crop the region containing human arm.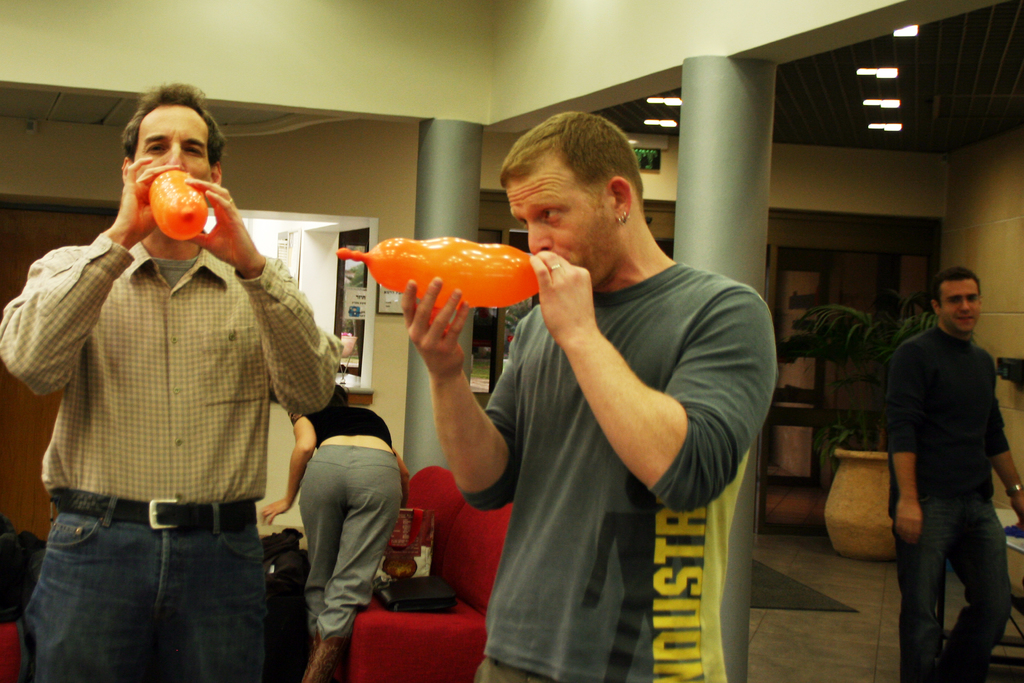
Crop region: BBox(400, 274, 516, 528).
